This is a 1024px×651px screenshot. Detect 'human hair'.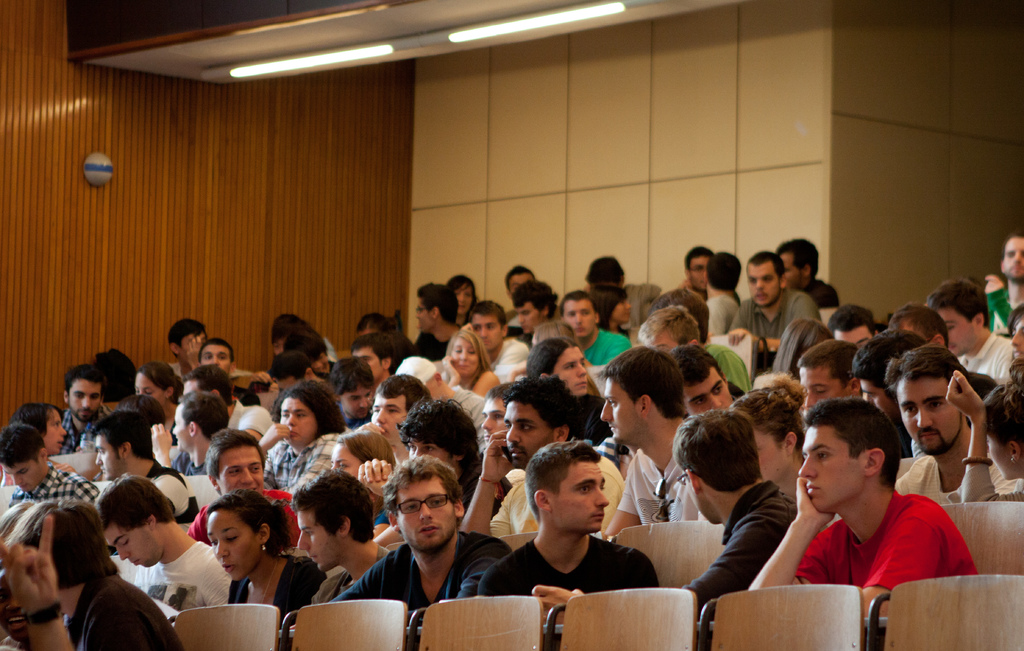
x1=559 y1=289 x2=597 y2=323.
